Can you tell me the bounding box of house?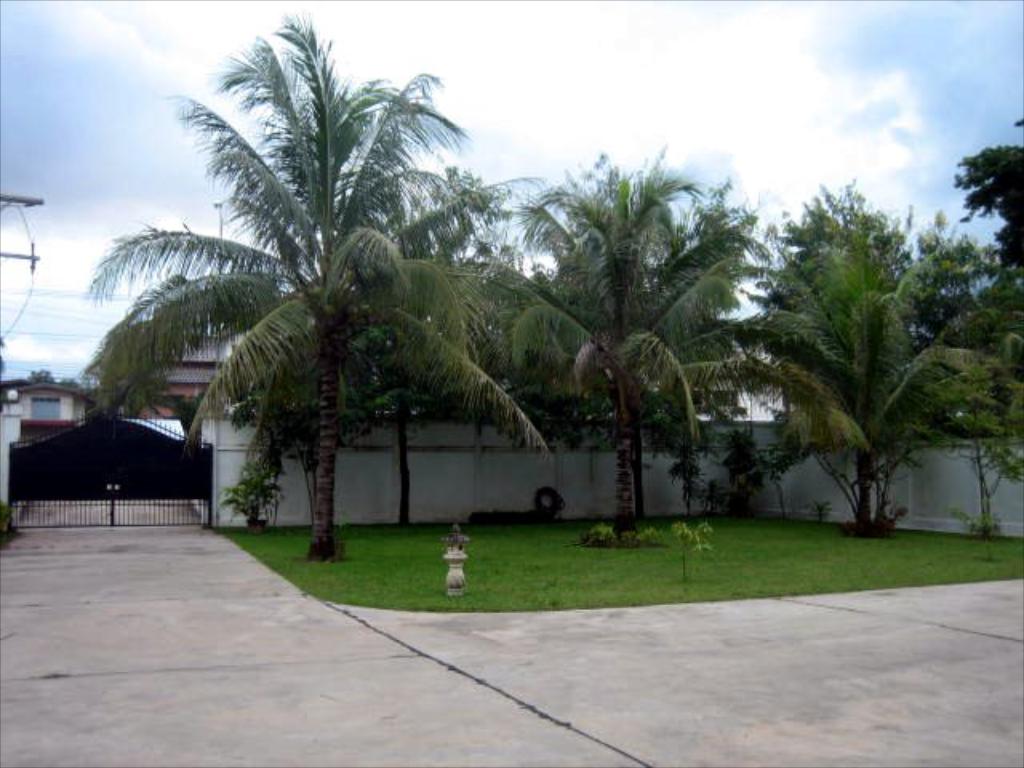
10/378/86/437.
